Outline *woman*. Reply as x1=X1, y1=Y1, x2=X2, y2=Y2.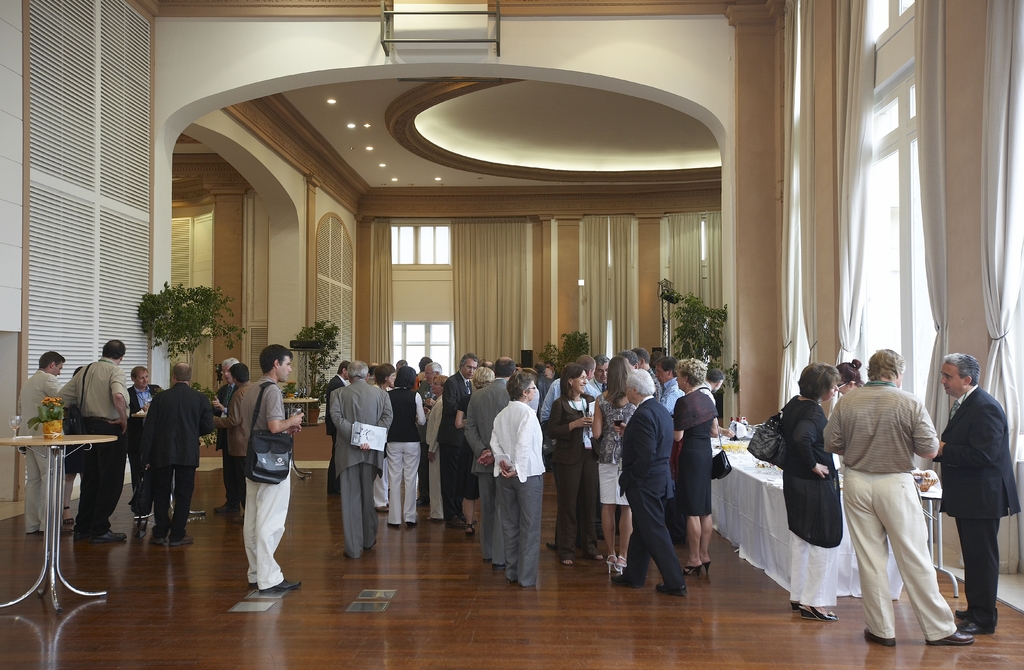
x1=491, y1=374, x2=545, y2=584.
